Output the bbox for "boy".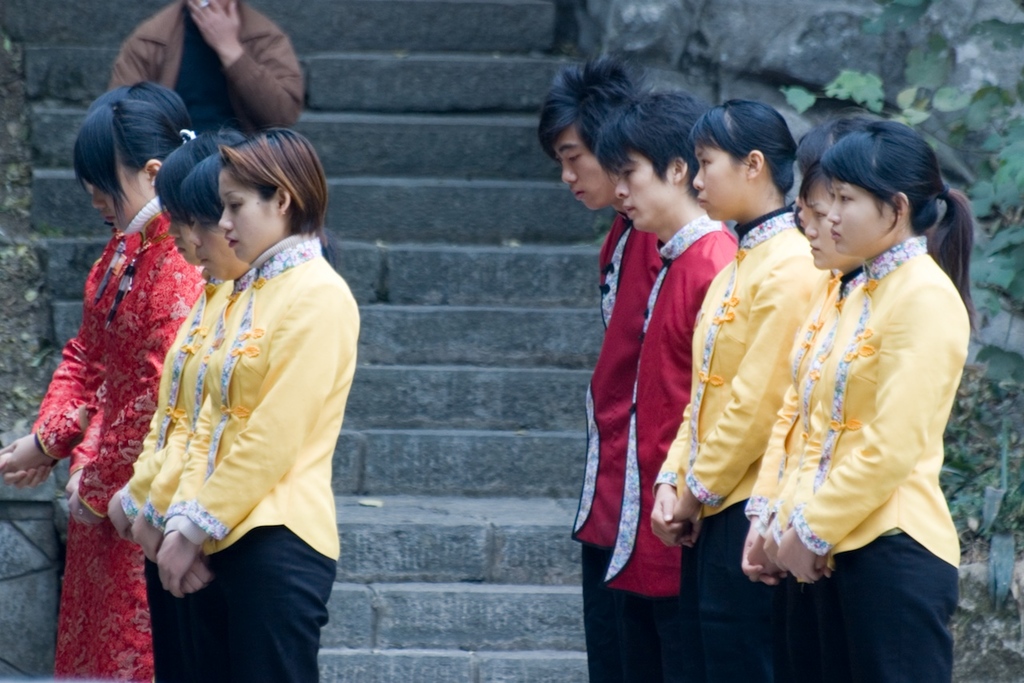
box(518, 55, 674, 678).
